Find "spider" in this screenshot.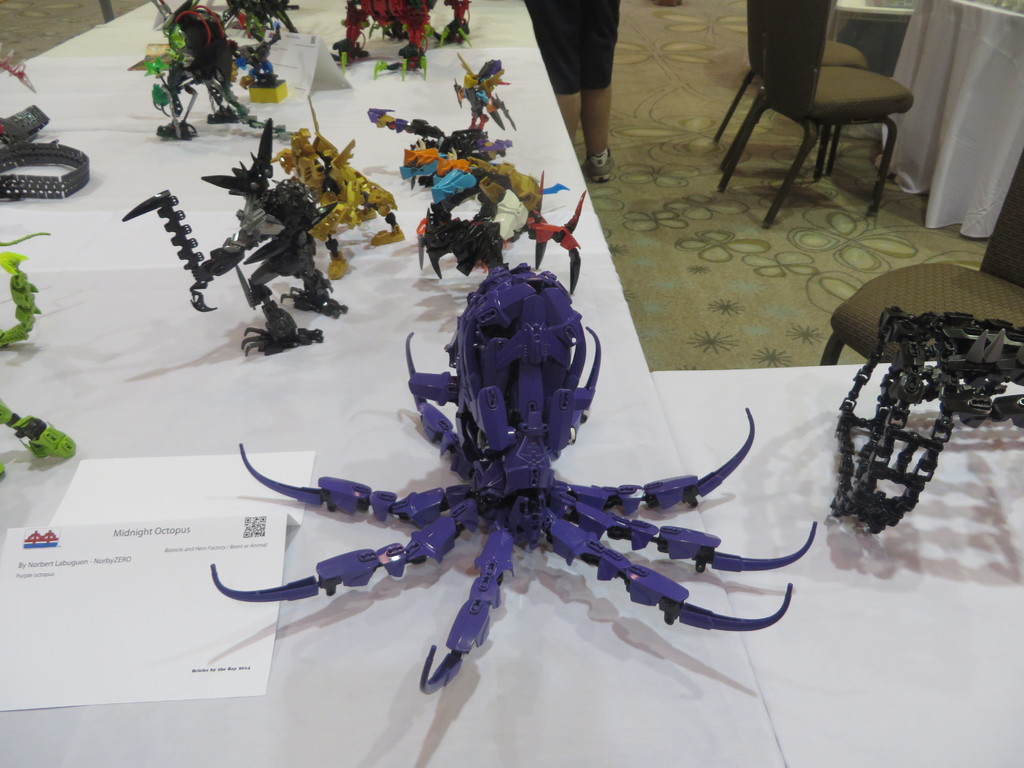
The bounding box for "spider" is 209:257:817:692.
